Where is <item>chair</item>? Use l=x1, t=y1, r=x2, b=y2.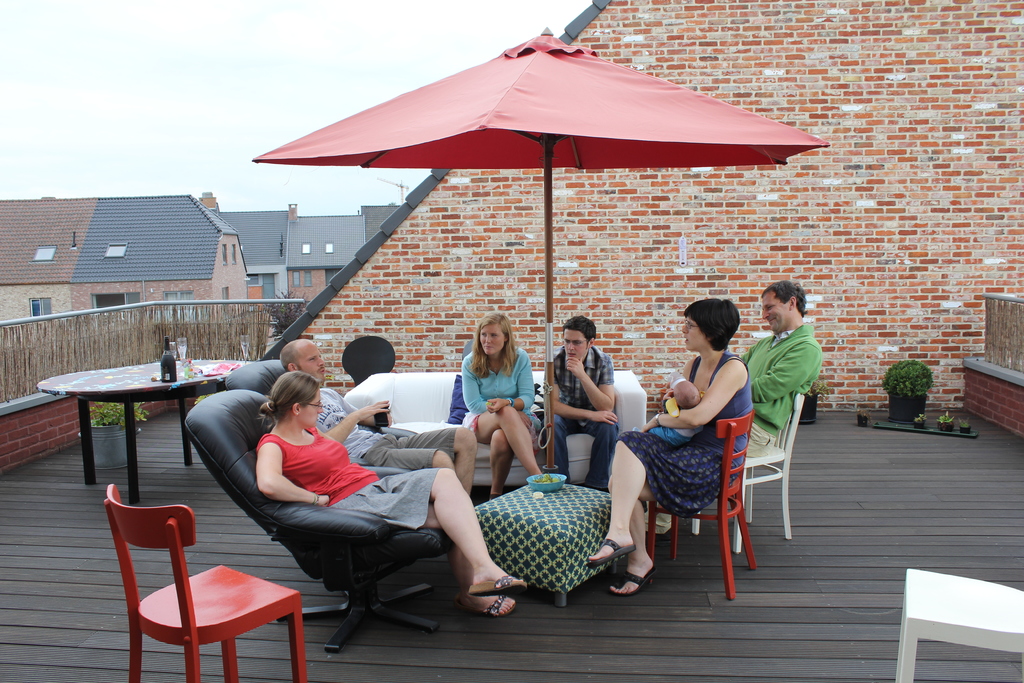
l=107, t=492, r=311, b=682.
